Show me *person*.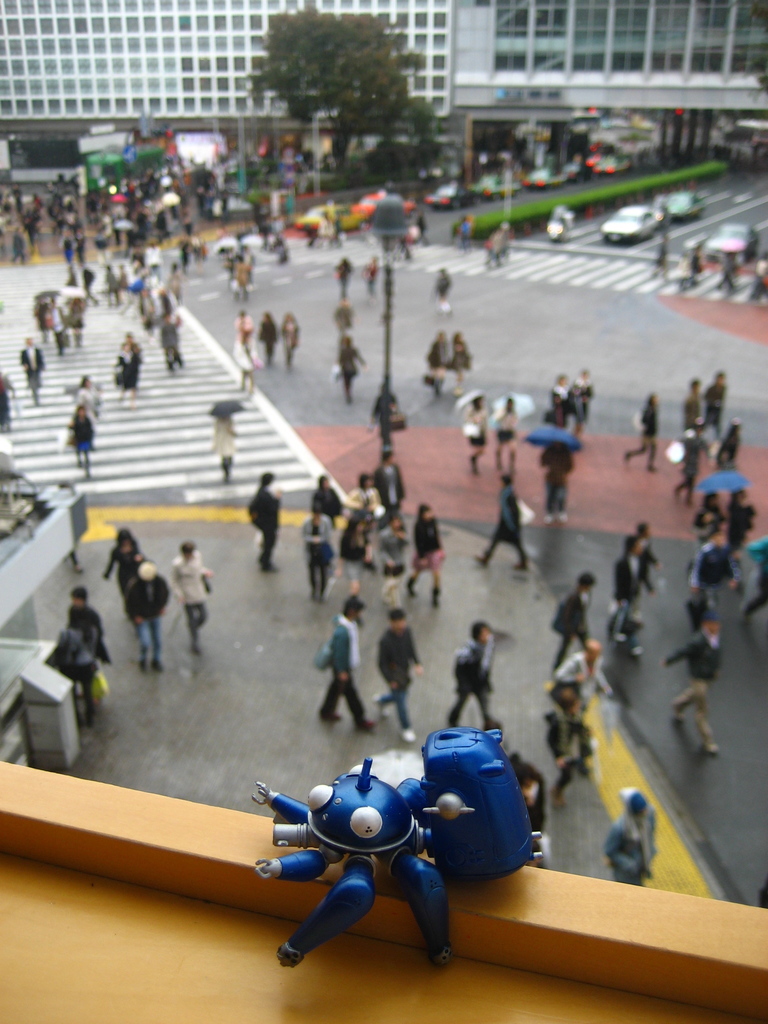
*person* is here: BBox(472, 472, 529, 570).
